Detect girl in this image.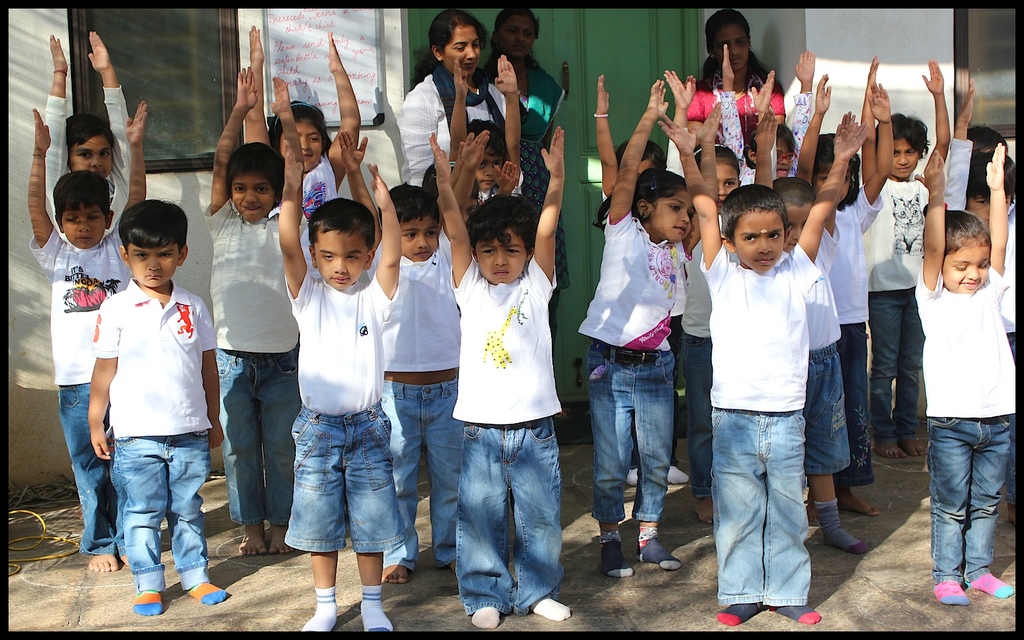
Detection: [795,68,894,512].
